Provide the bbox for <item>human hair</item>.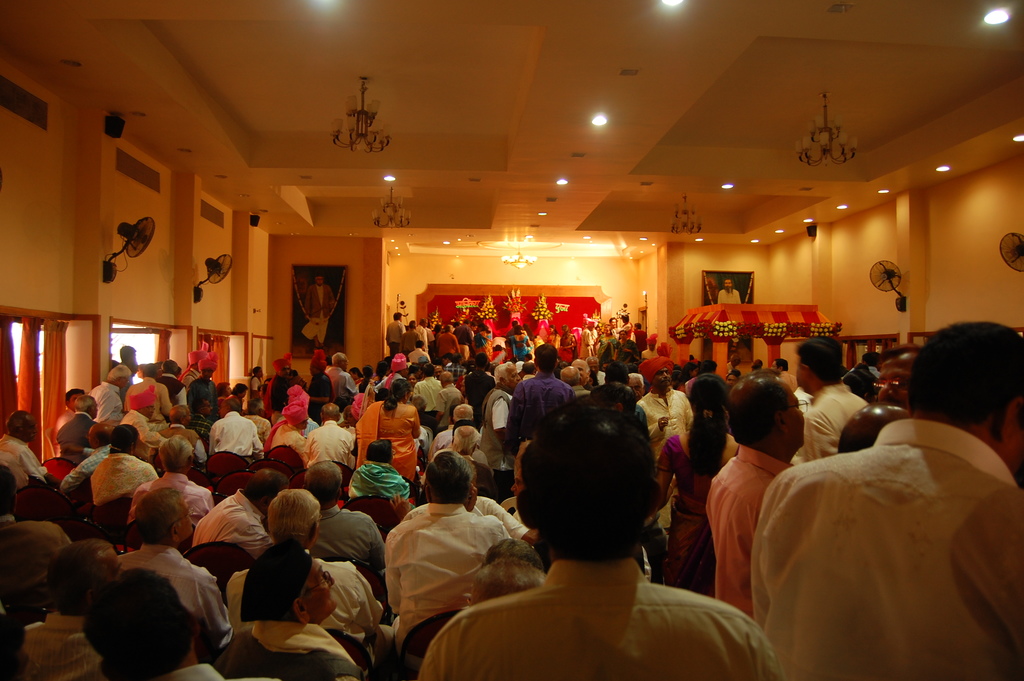
{"left": 305, "top": 460, "right": 343, "bottom": 502}.
